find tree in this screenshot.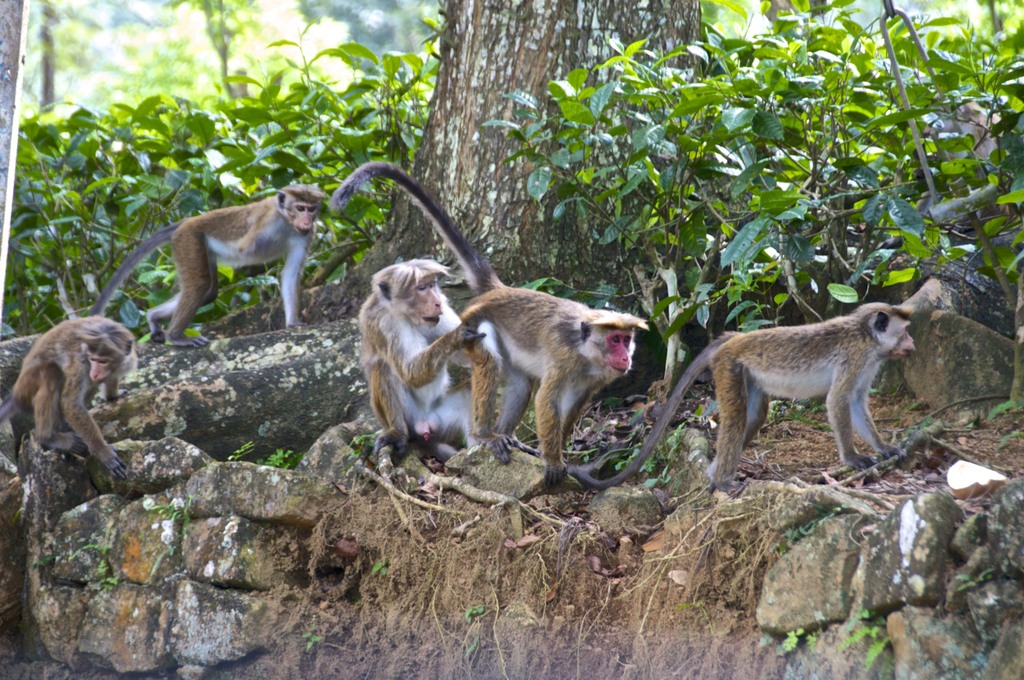
The bounding box for tree is l=481, t=0, r=1023, b=397.
